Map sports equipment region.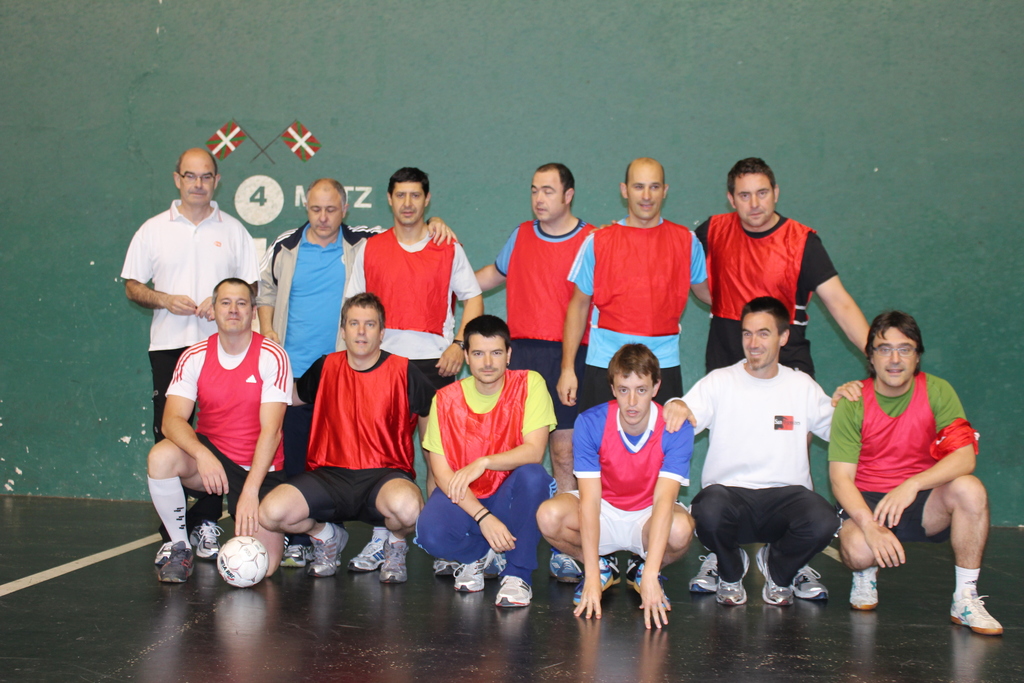
Mapped to box=[311, 523, 351, 575].
